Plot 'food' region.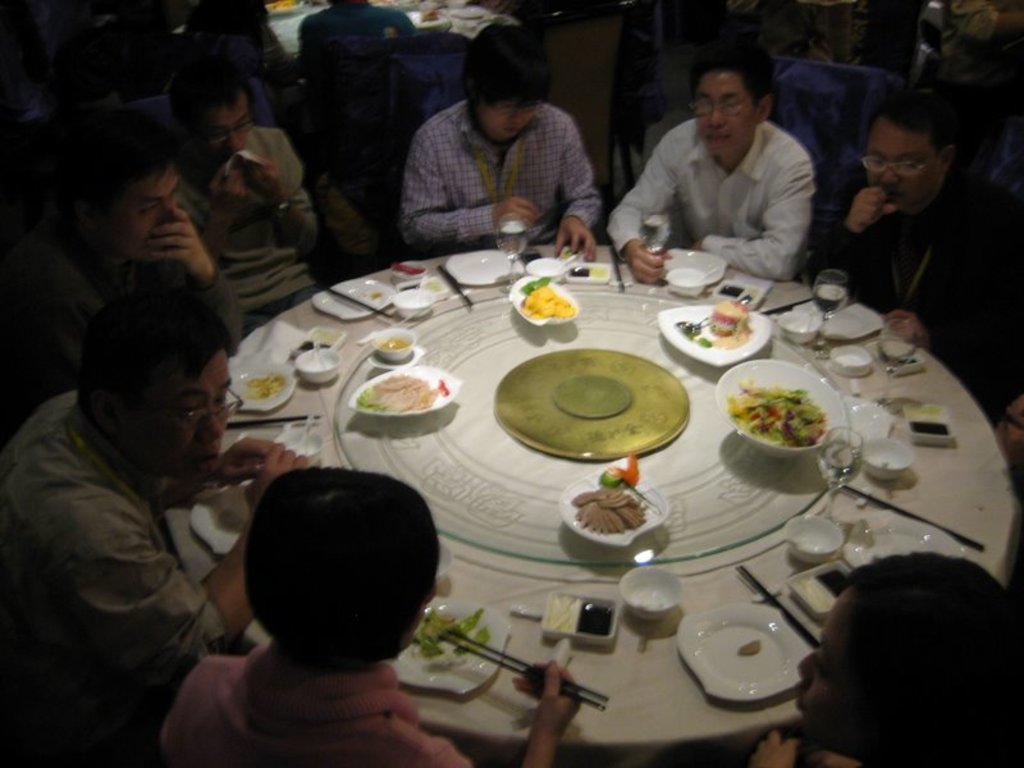
Plotted at bbox=[724, 375, 828, 448].
